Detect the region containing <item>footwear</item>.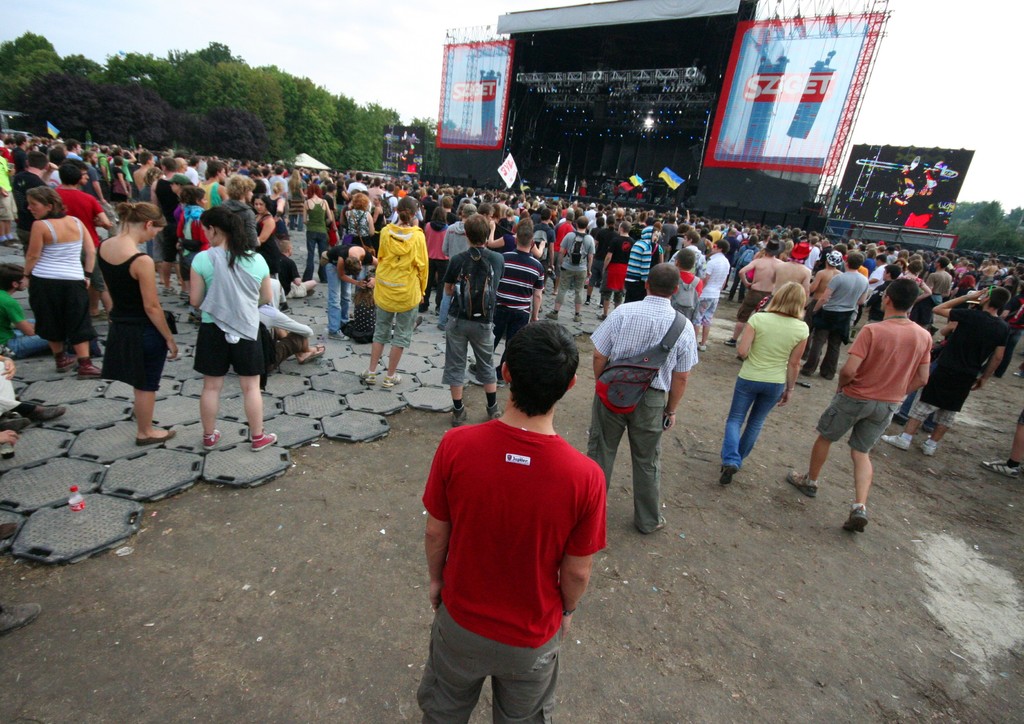
bbox(1, 413, 30, 433).
